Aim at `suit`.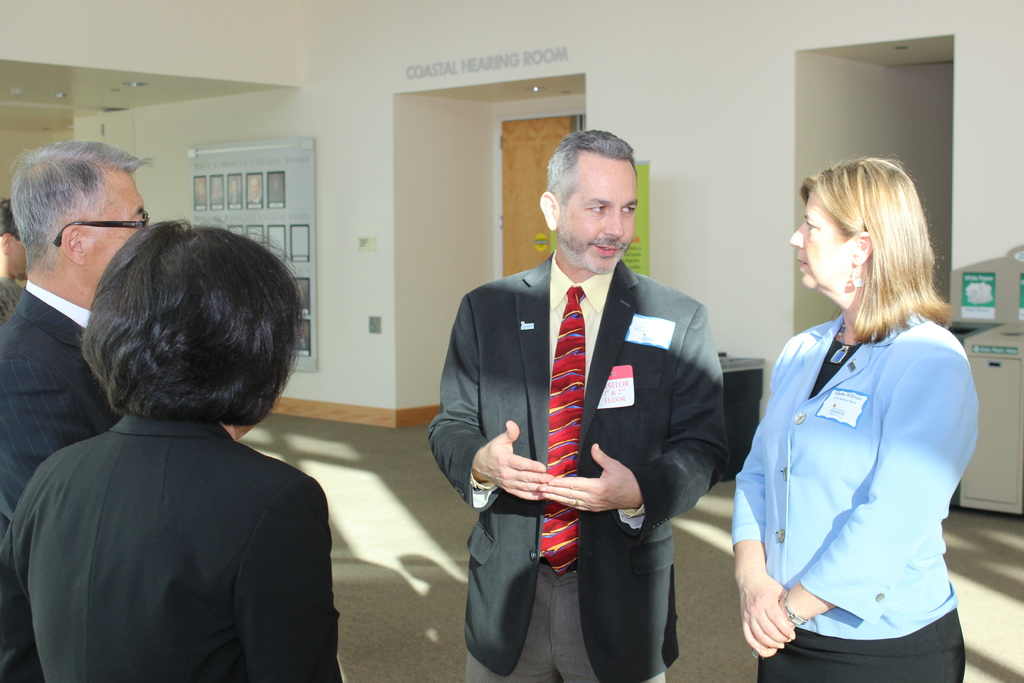
Aimed at (0, 278, 120, 541).
